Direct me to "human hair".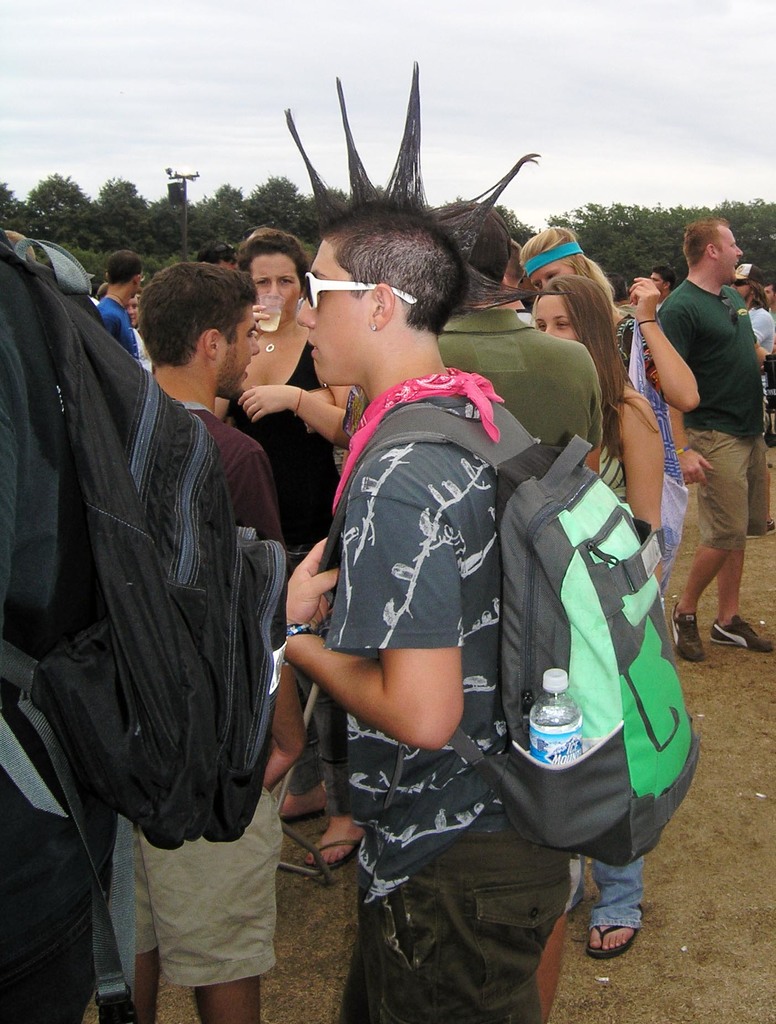
Direction: crop(281, 58, 581, 337).
